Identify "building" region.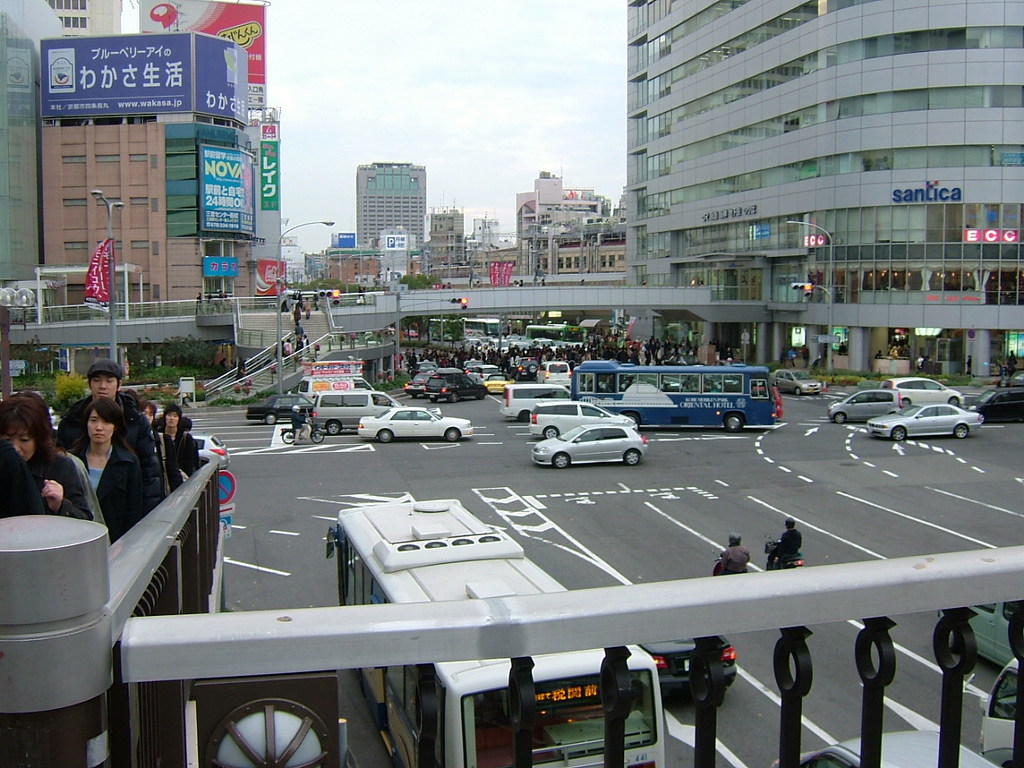
Region: <bbox>622, 0, 1023, 378</bbox>.
